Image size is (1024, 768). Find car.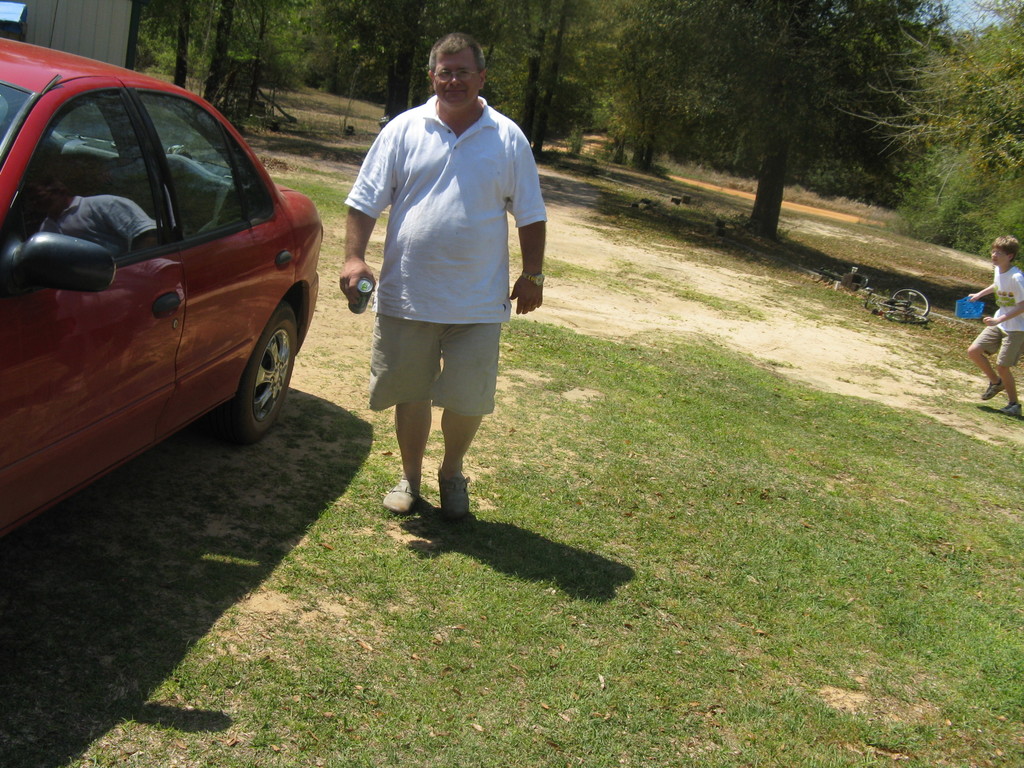
bbox(0, 58, 313, 534).
